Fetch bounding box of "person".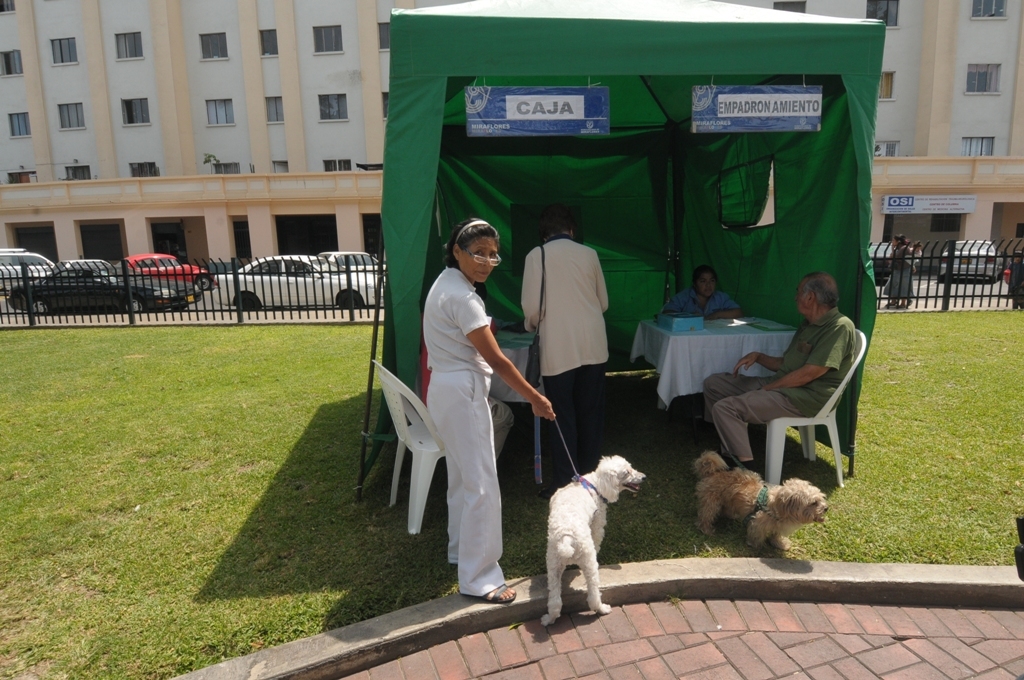
Bbox: bbox=[911, 240, 926, 259].
